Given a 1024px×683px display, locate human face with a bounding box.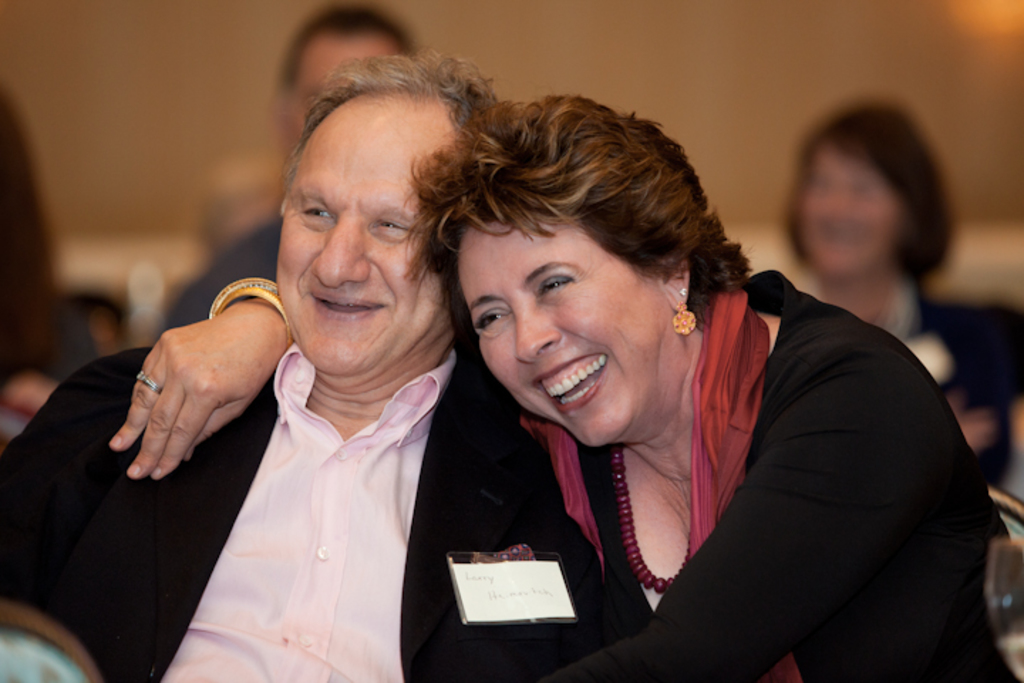
Located: BBox(263, 118, 465, 381).
